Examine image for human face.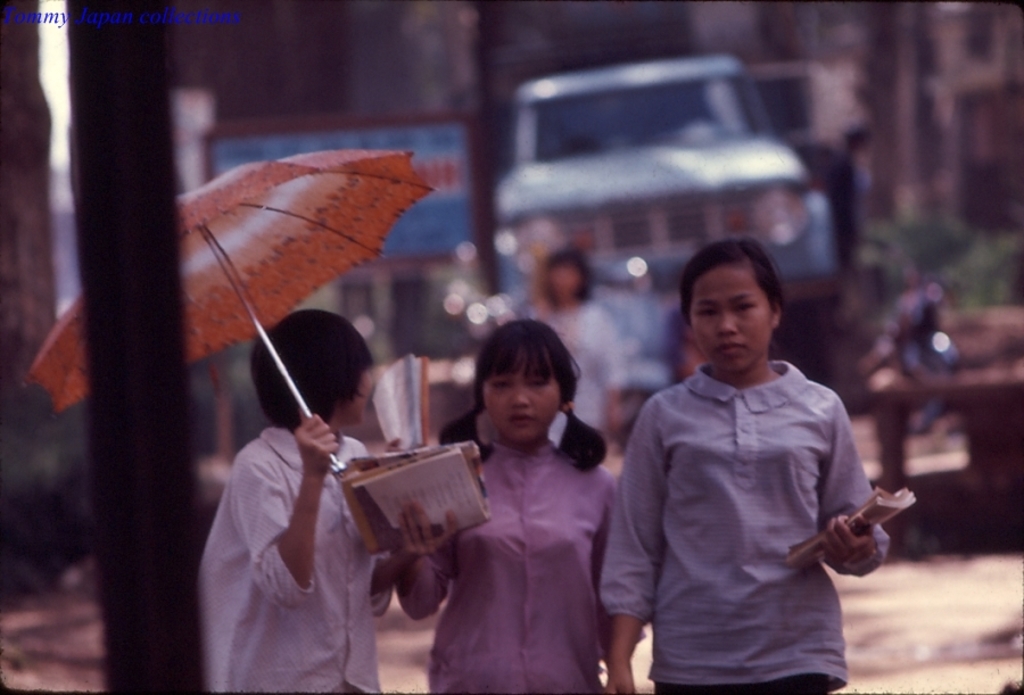
Examination result: region(691, 270, 774, 374).
